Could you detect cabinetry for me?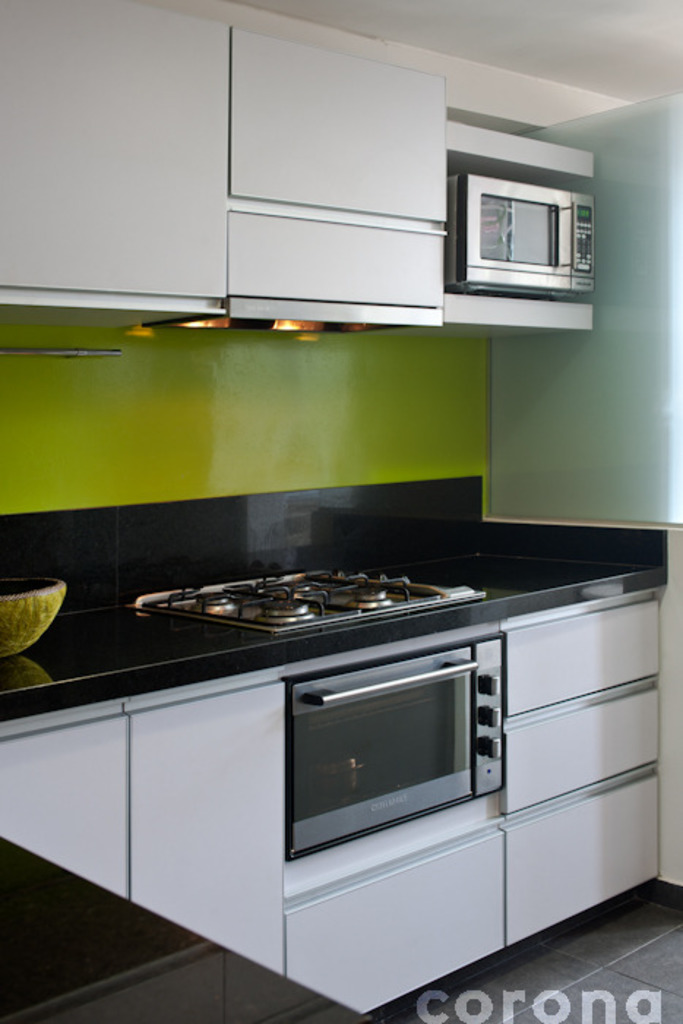
Detection result: (x1=233, y1=34, x2=449, y2=218).
